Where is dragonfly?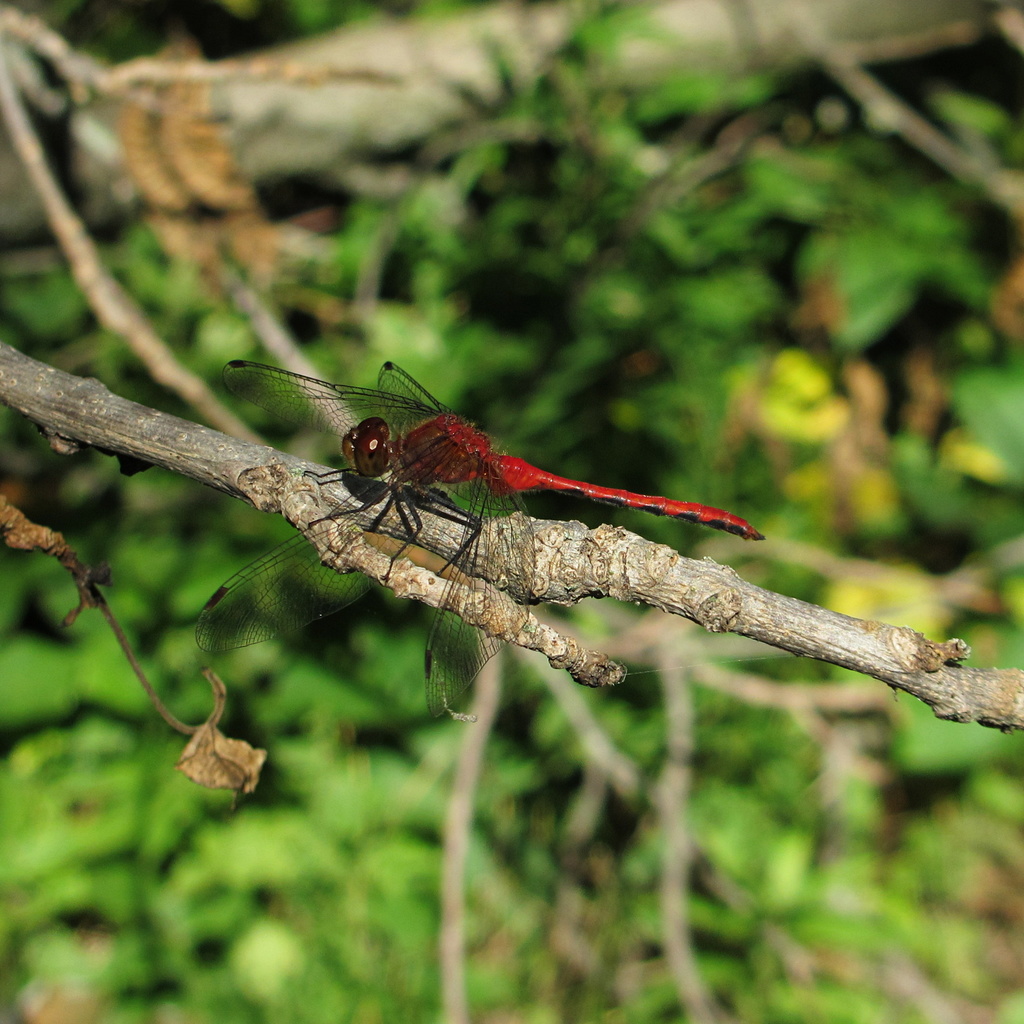
region(193, 356, 767, 724).
